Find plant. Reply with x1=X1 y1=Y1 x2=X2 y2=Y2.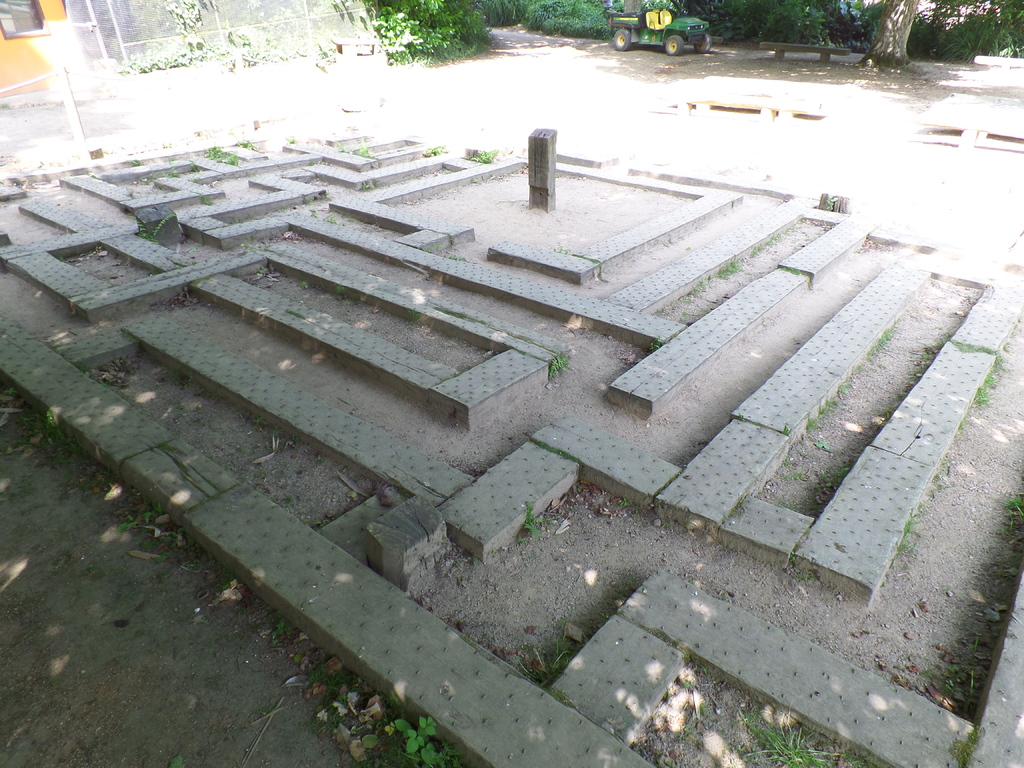
x1=100 y1=376 x2=108 y2=390.
